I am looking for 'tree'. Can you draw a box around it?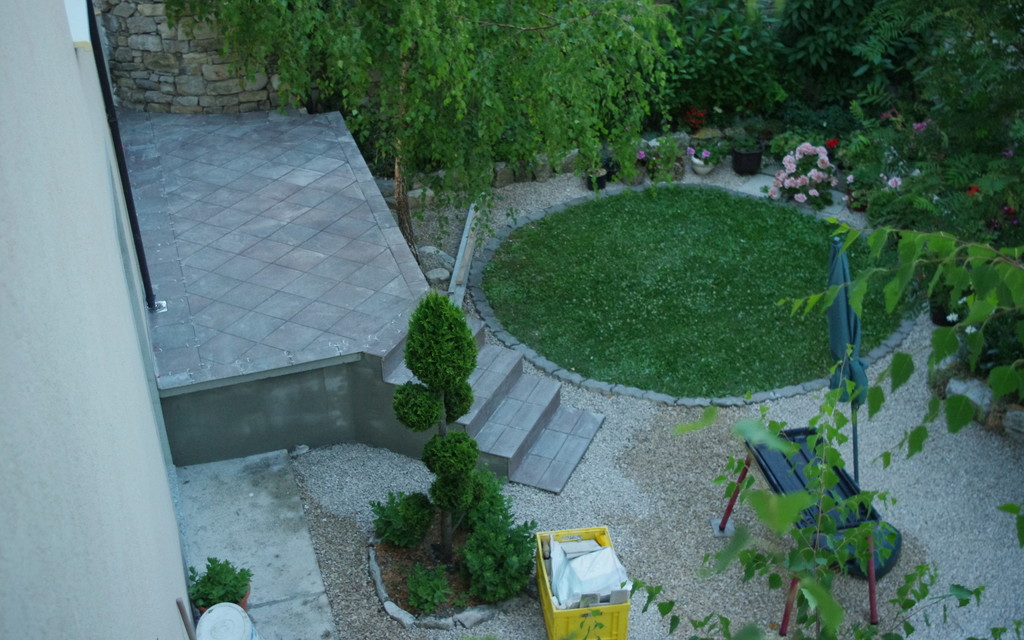
Sure, the bounding box is [621,218,1023,639].
